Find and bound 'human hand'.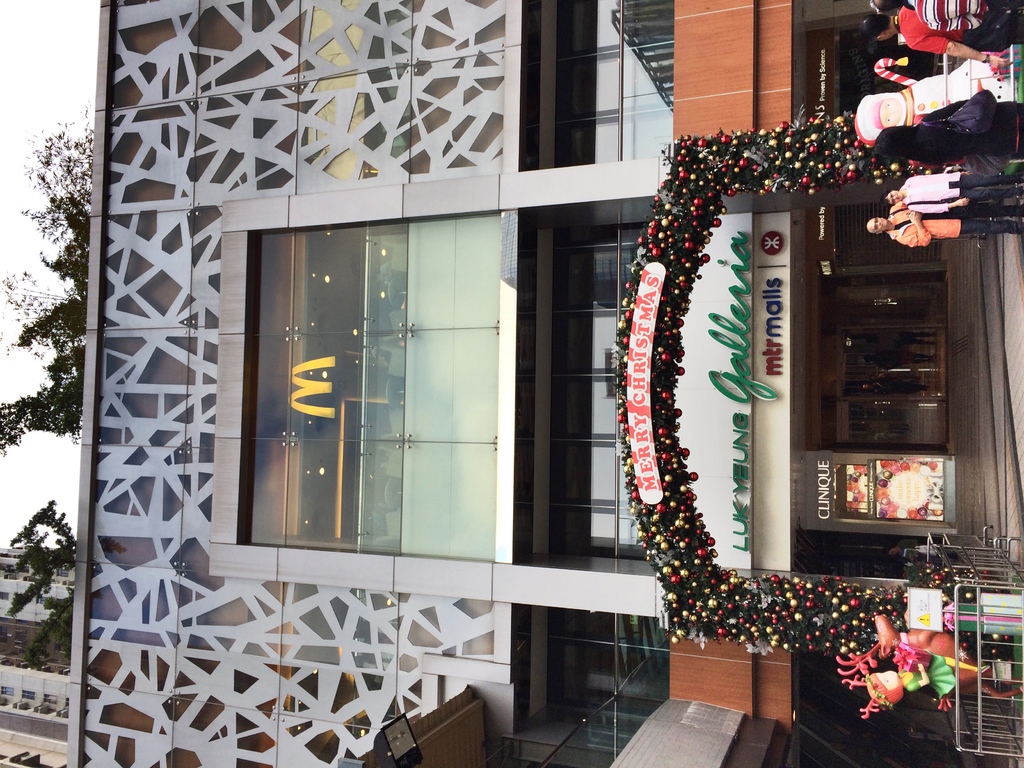
Bound: x1=956 y1=197 x2=972 y2=208.
